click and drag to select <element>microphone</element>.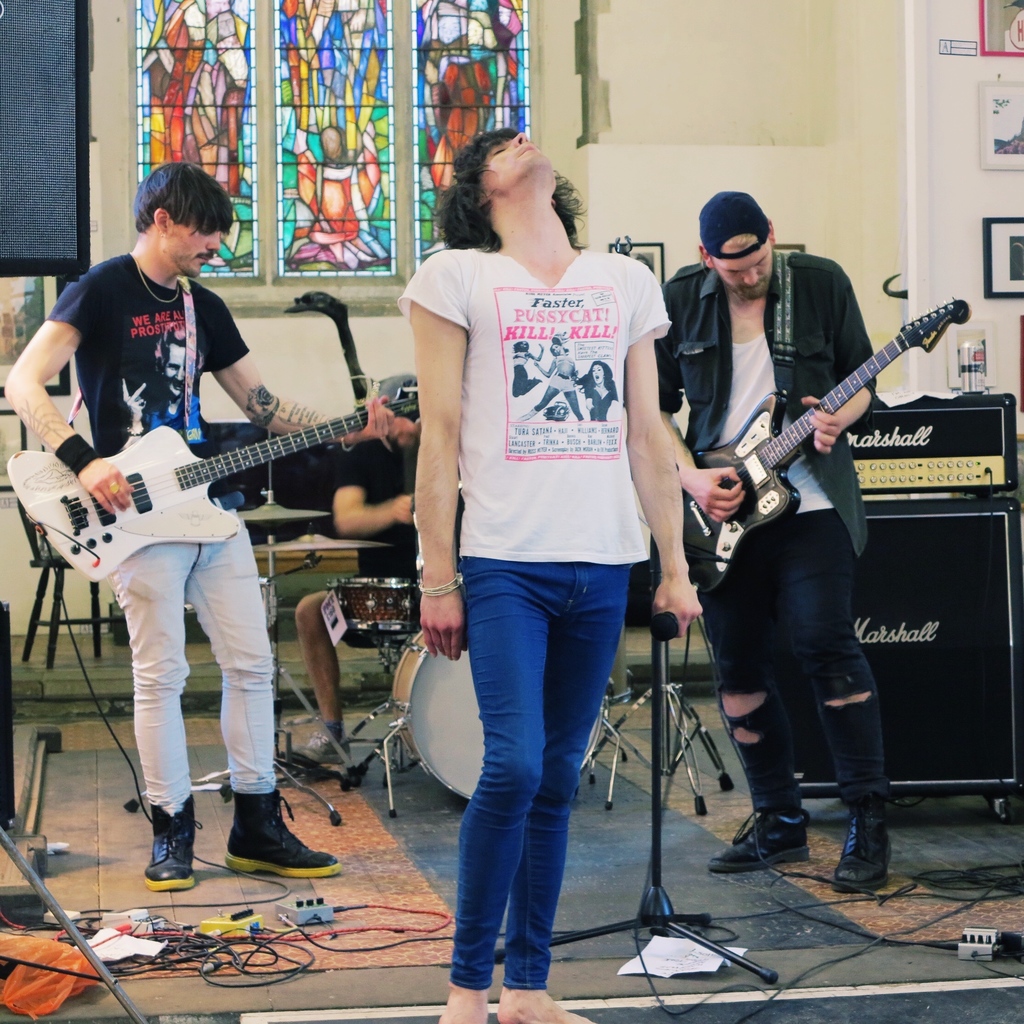
Selection: detection(641, 582, 700, 643).
